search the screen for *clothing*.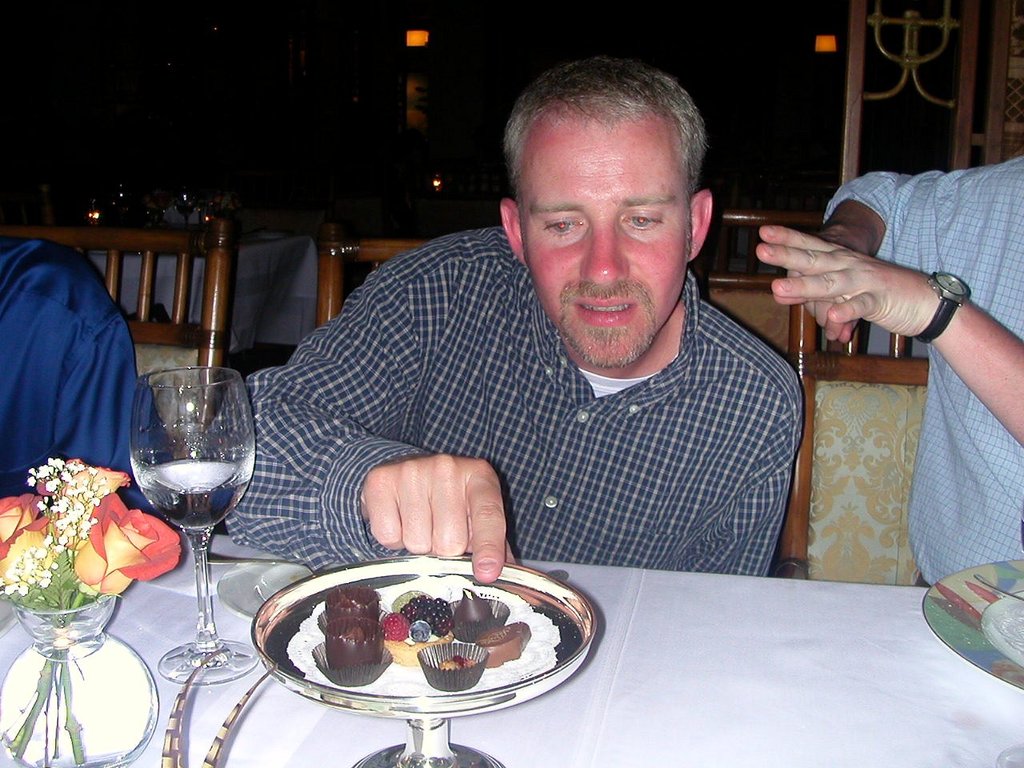
Found at Rect(826, 154, 1023, 590).
